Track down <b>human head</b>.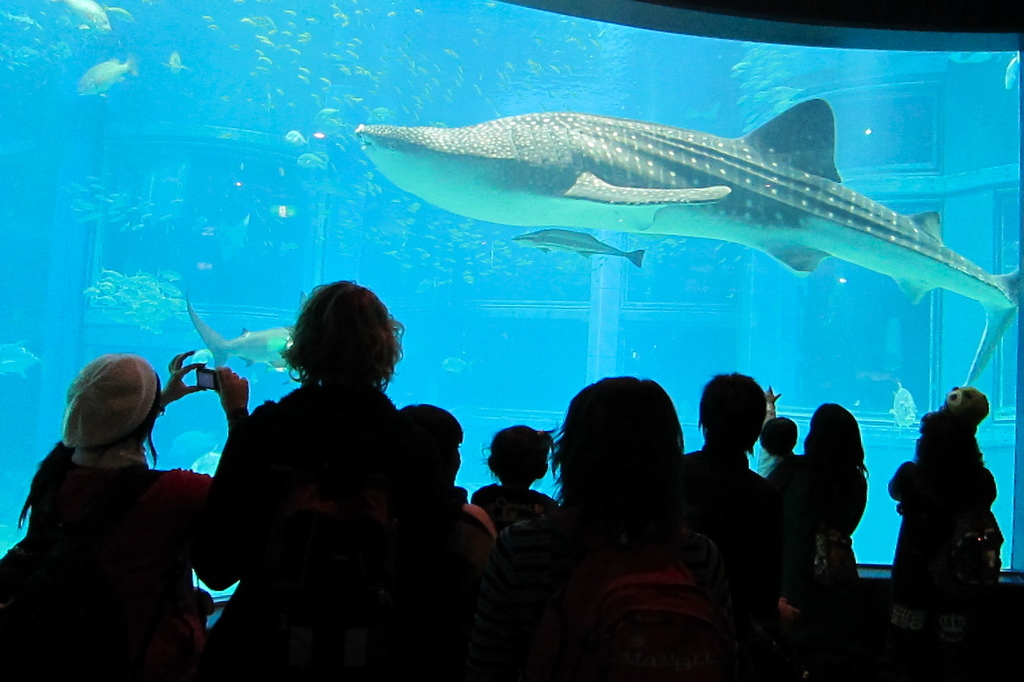
Tracked to bbox=[811, 400, 857, 456].
